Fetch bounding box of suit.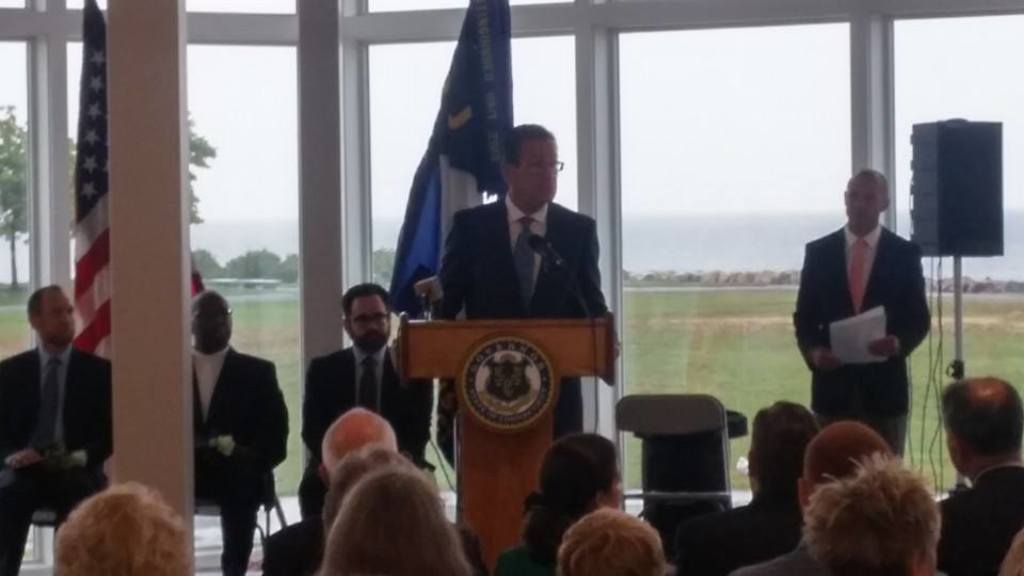
Bbox: locate(189, 347, 290, 575).
